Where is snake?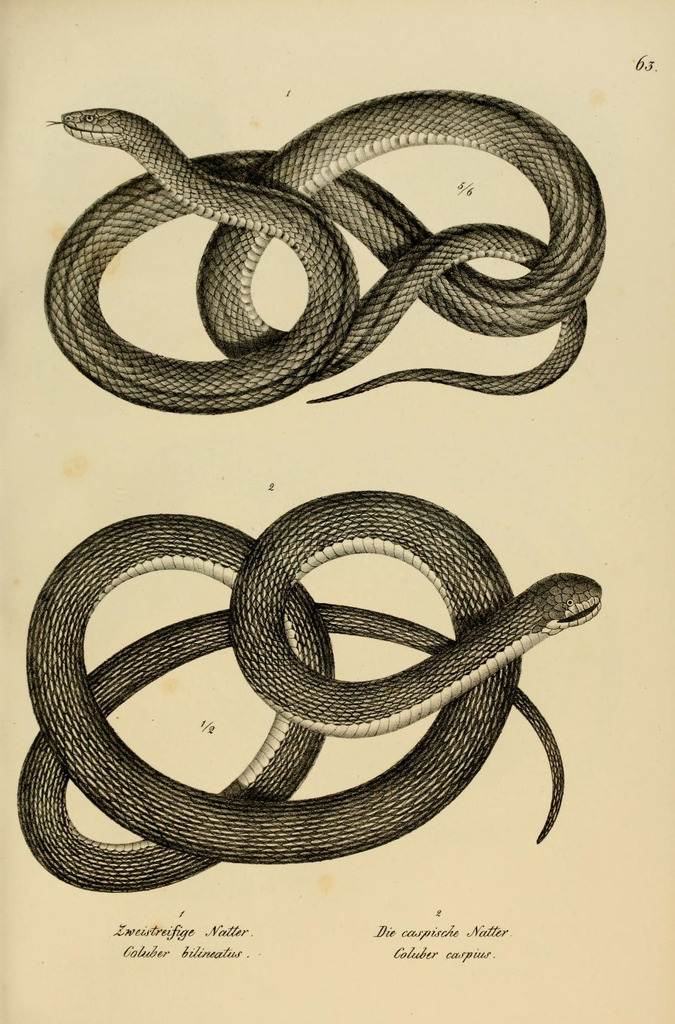
bbox(15, 491, 602, 895).
